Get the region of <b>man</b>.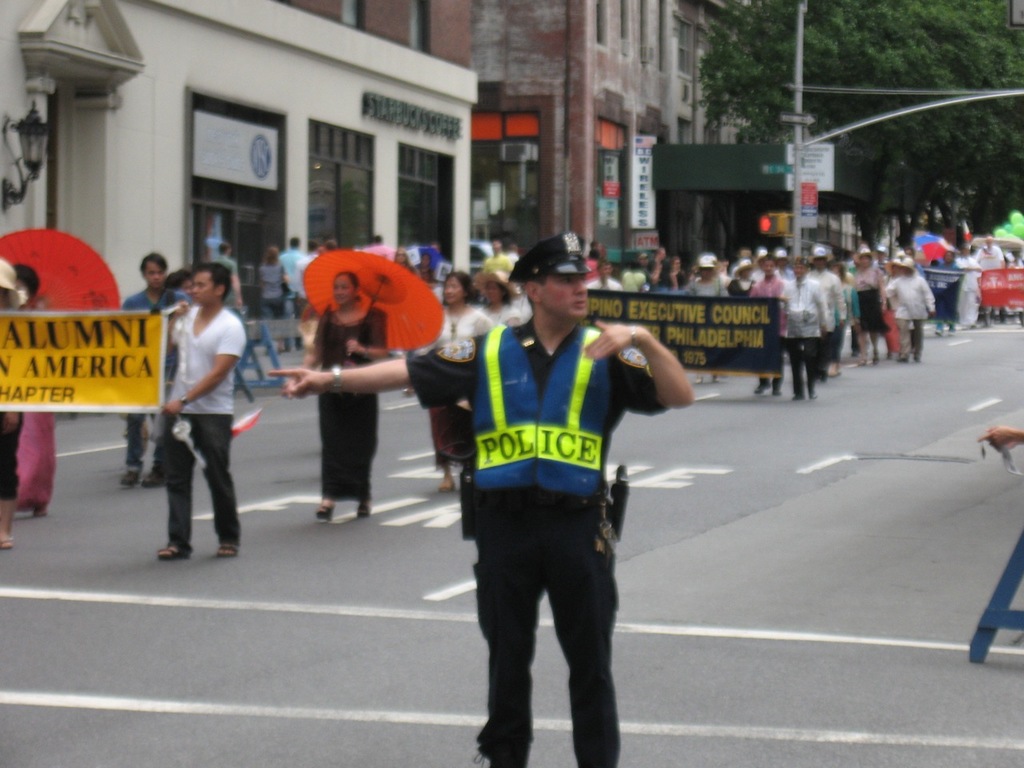
bbox=(363, 234, 397, 259).
